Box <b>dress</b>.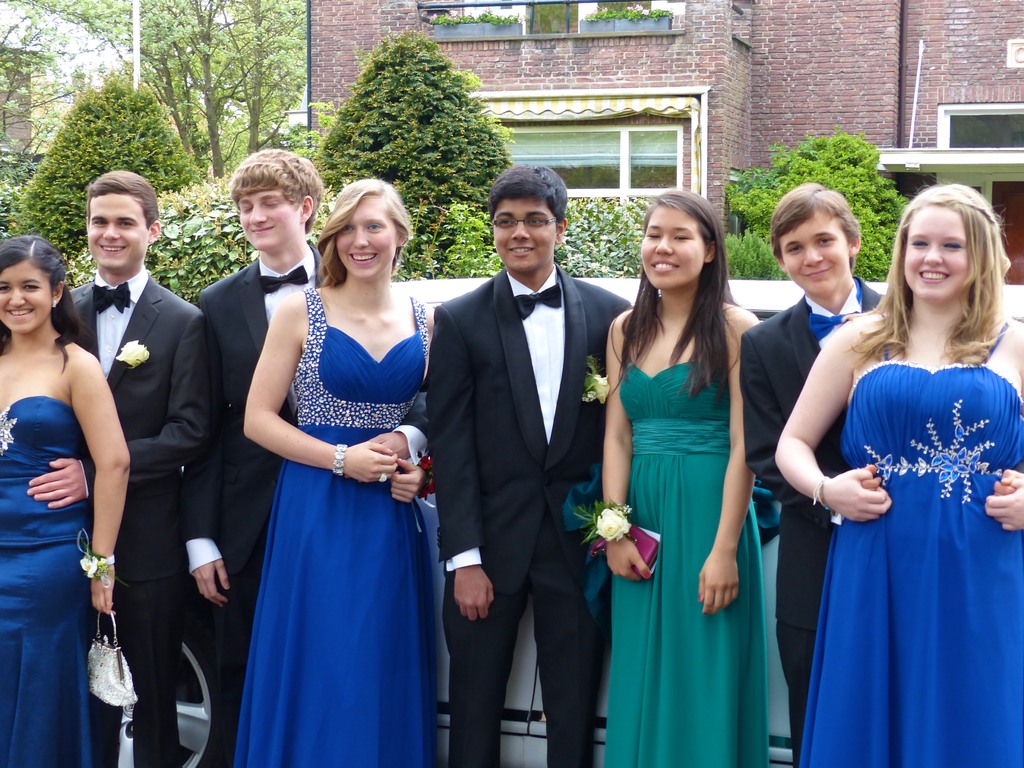
detection(790, 321, 1023, 767).
